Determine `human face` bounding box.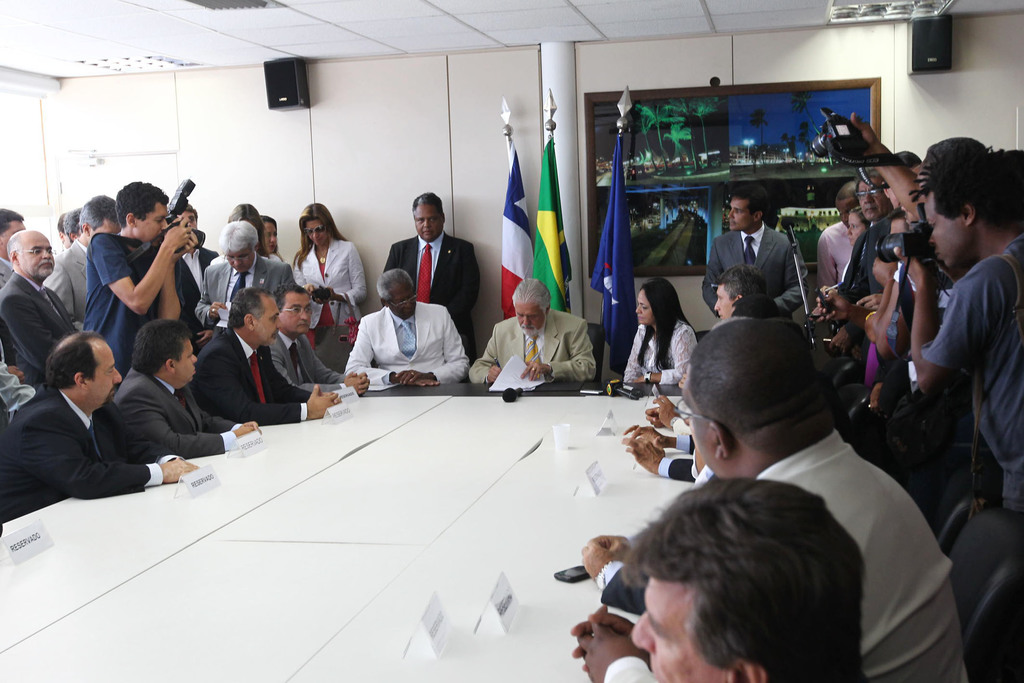
Determined: l=86, t=346, r=122, b=407.
